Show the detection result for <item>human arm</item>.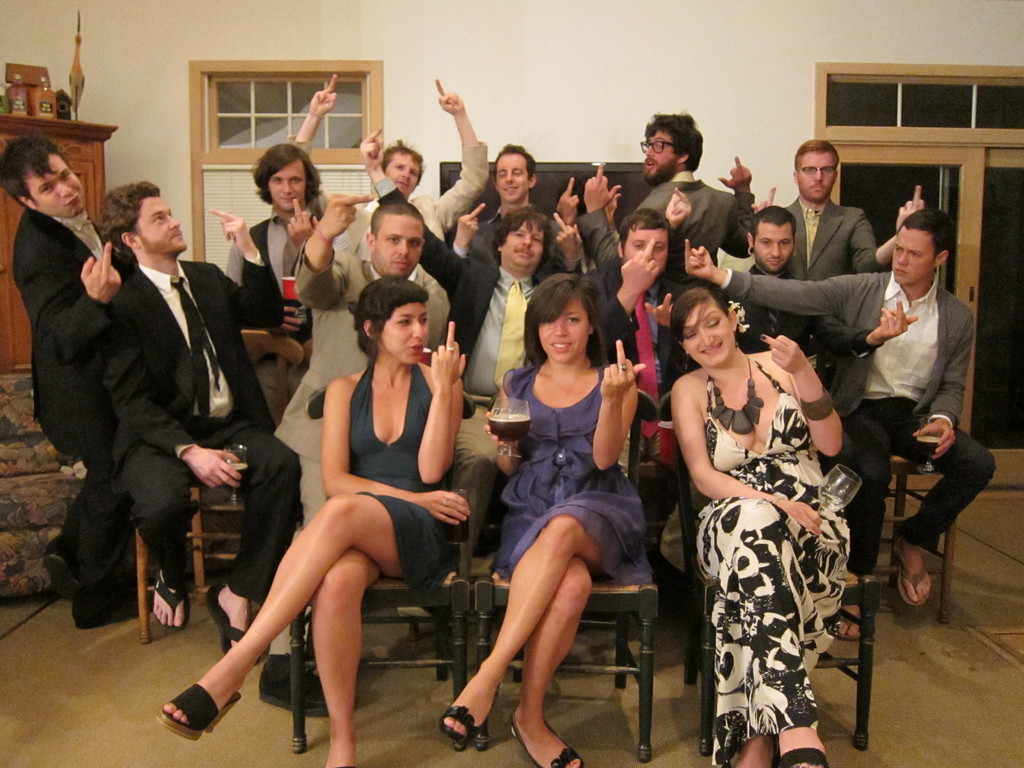
rect(643, 291, 682, 340).
